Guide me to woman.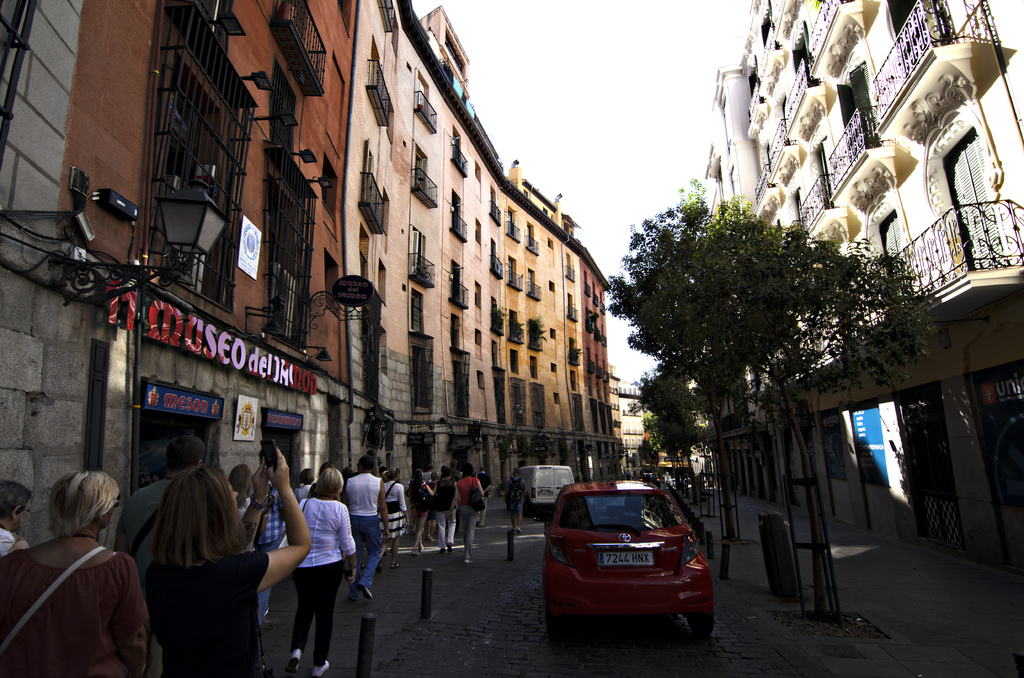
Guidance: 229,457,258,542.
